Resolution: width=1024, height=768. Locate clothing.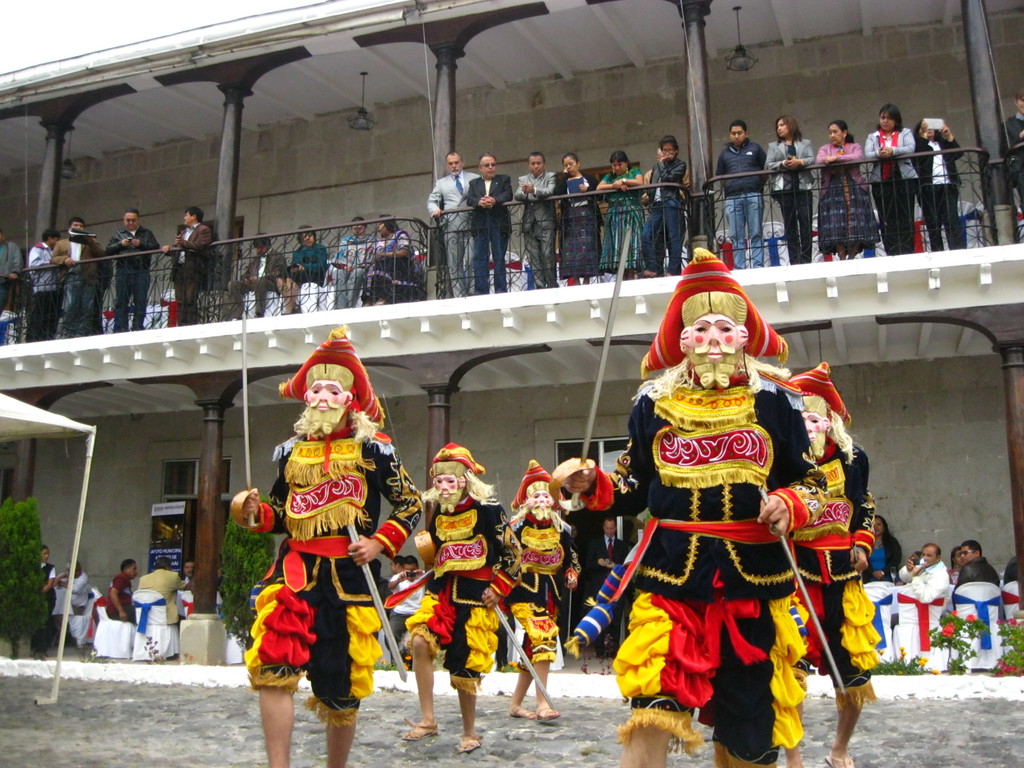
select_region(0, 236, 21, 316).
